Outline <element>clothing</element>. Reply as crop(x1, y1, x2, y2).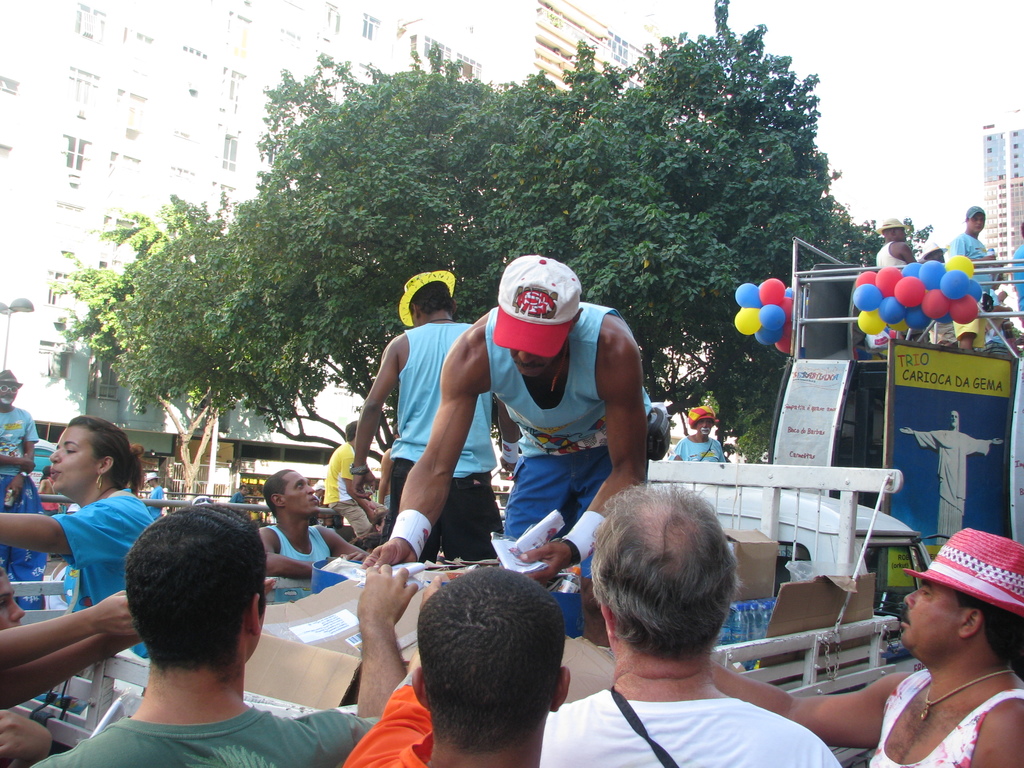
crop(45, 491, 164, 659).
